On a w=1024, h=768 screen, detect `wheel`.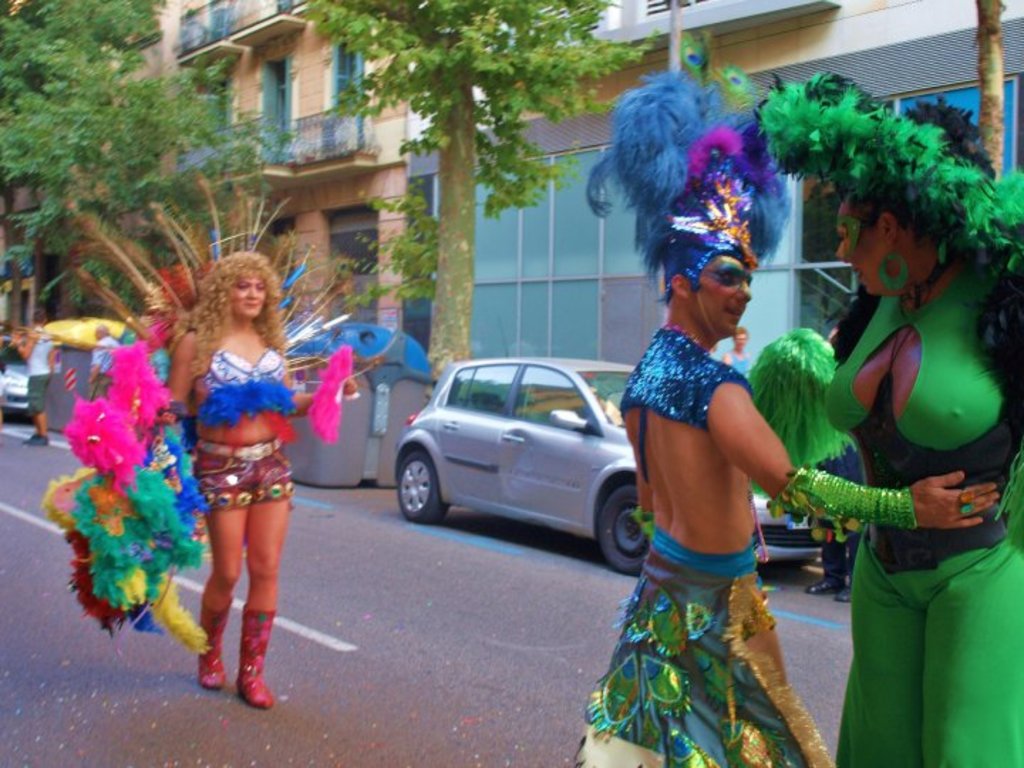
region(593, 486, 661, 572).
